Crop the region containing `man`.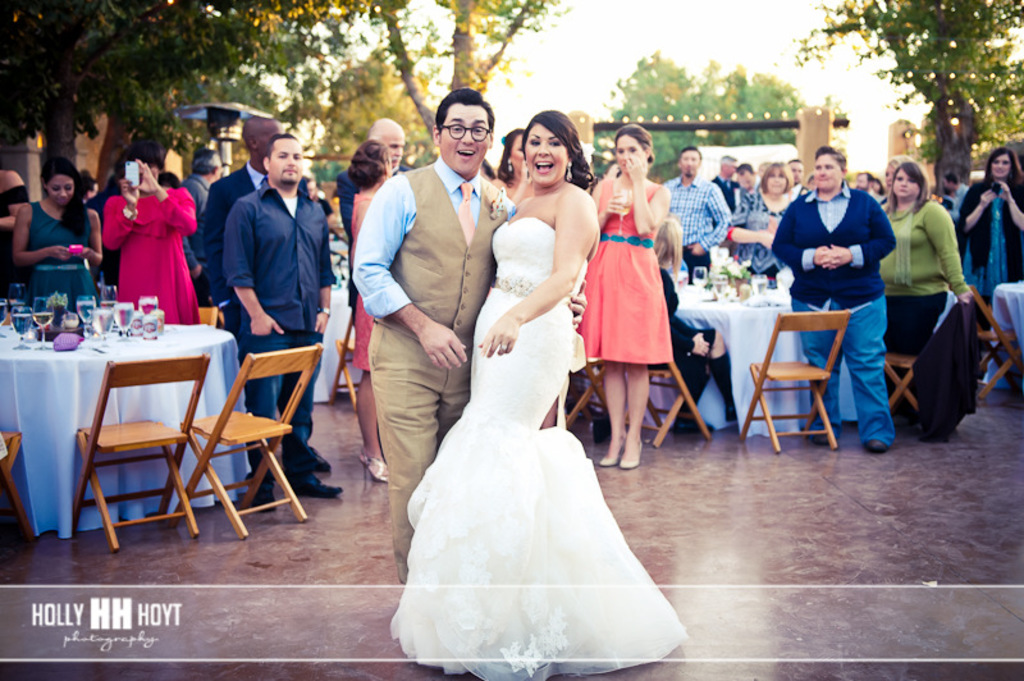
Crop region: <bbox>205, 115, 296, 340</bbox>.
